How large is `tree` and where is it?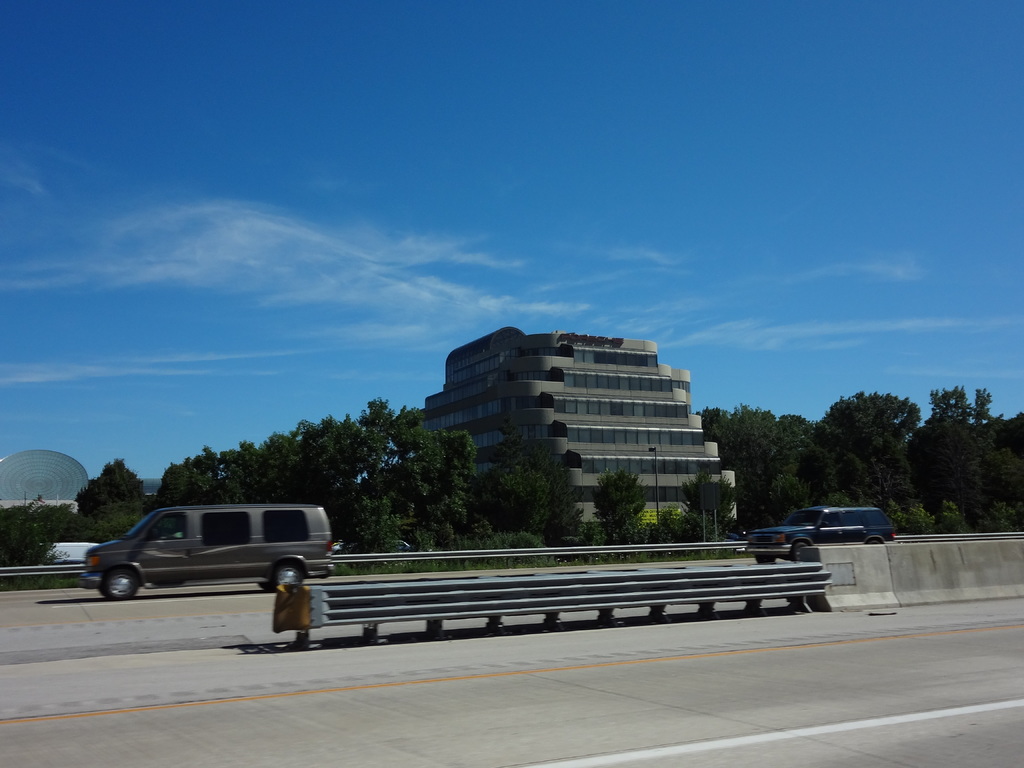
Bounding box: bbox(1001, 412, 1023, 541).
